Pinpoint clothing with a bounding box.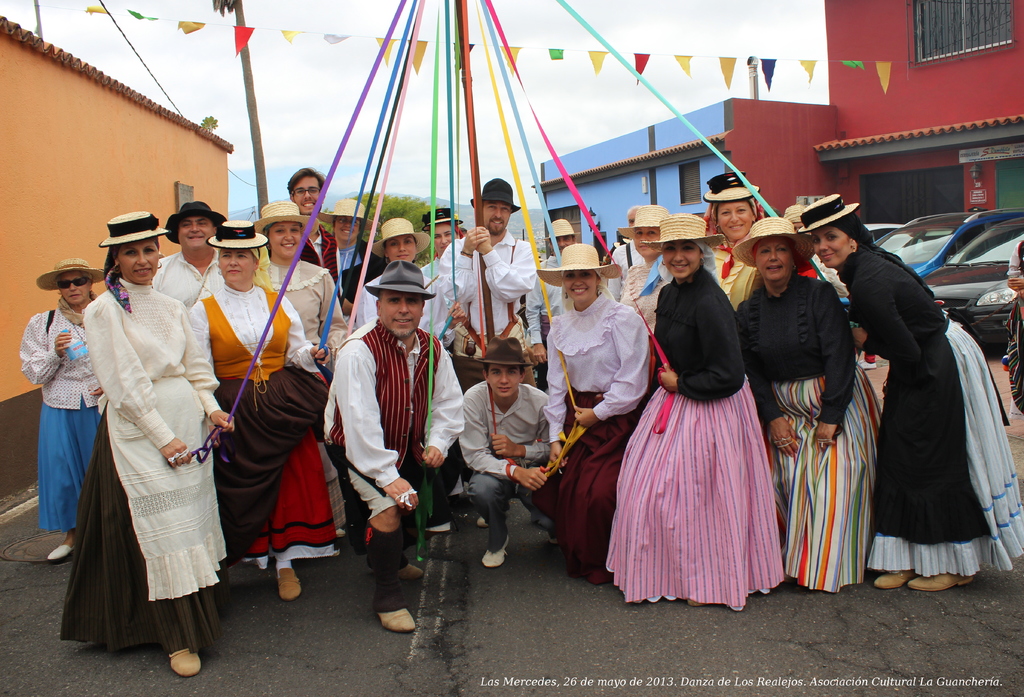
<box>1002,248,1023,412</box>.
